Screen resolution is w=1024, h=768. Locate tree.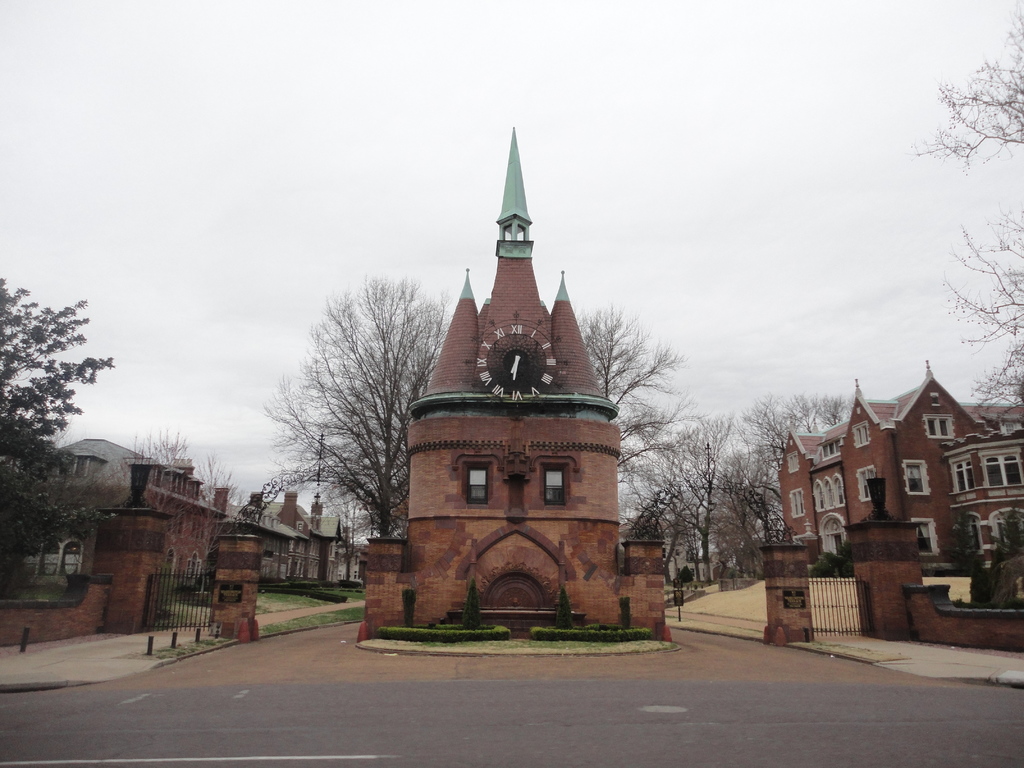
bbox=[258, 273, 461, 558].
